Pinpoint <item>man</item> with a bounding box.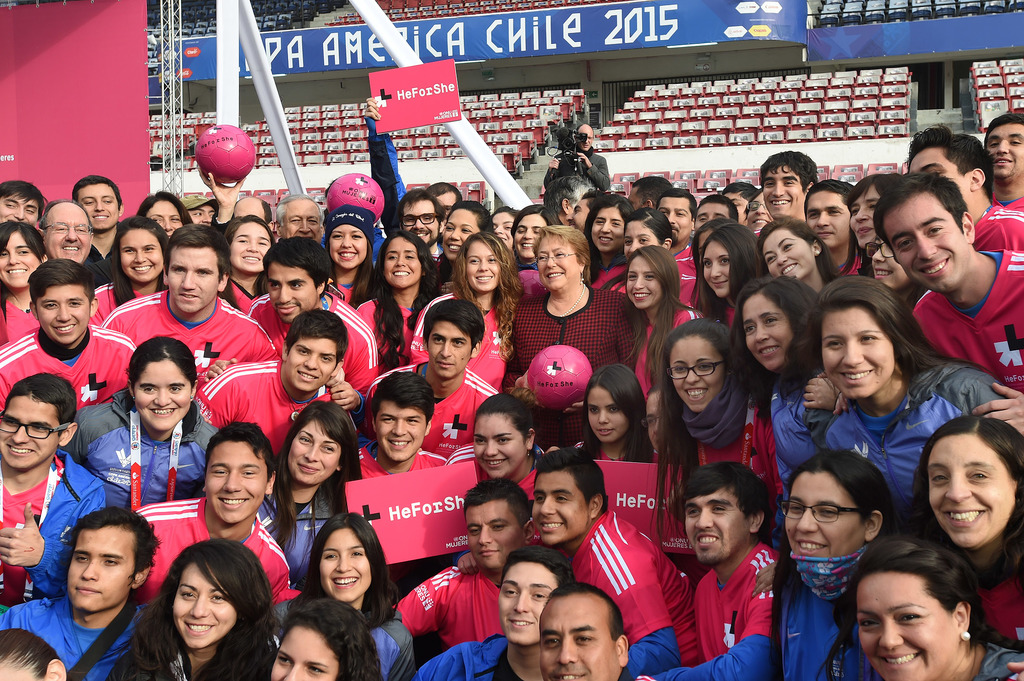
[419, 541, 578, 680].
